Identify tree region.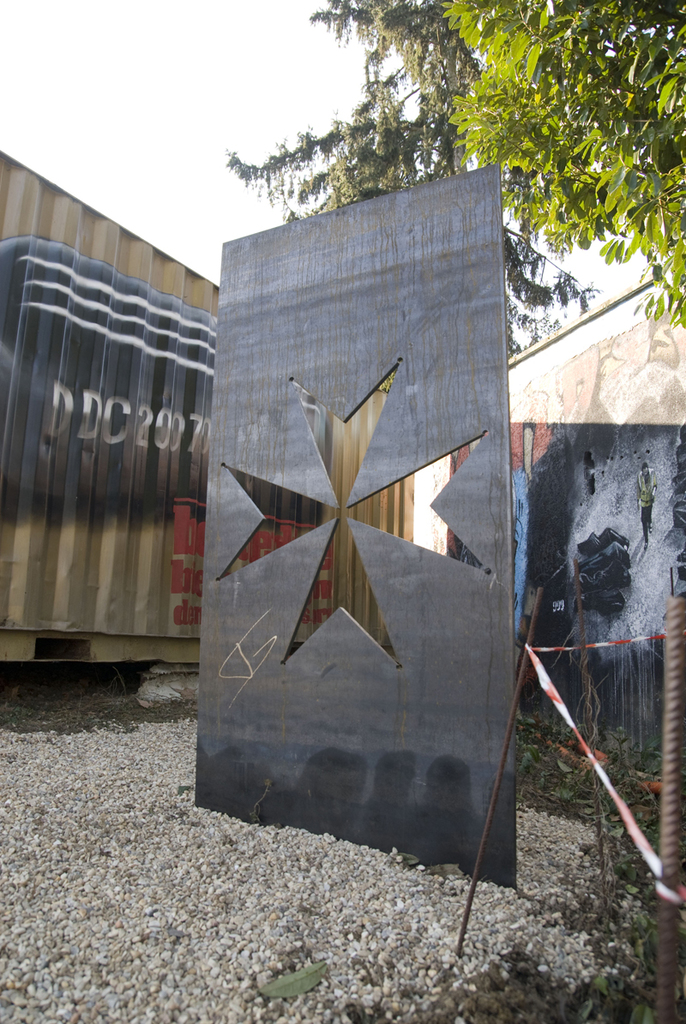
Region: bbox=[228, 0, 613, 360].
